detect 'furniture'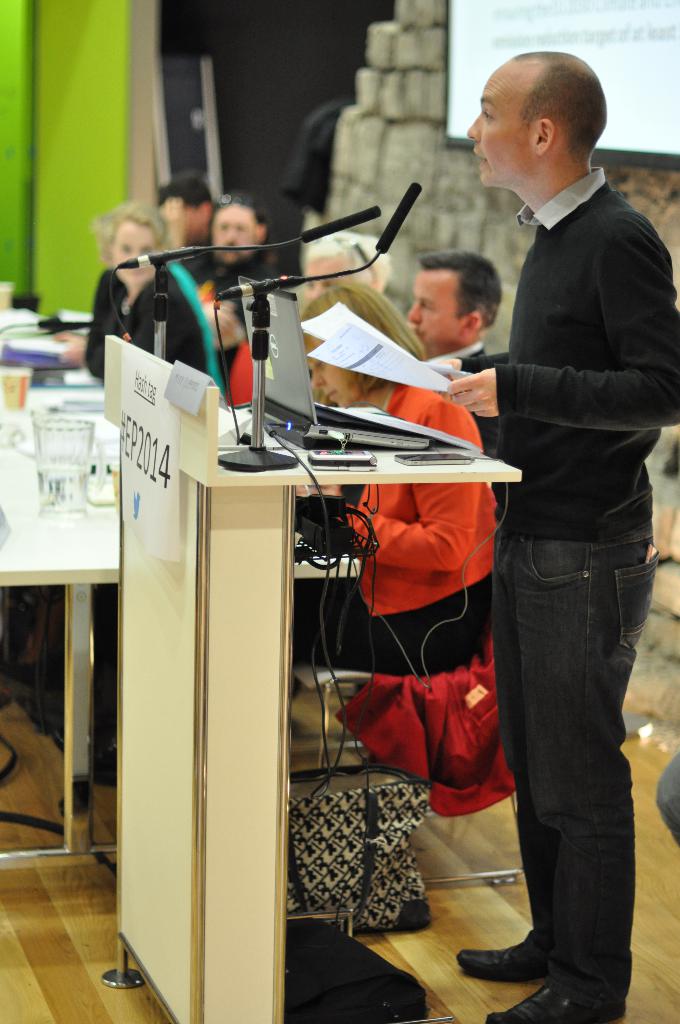
(0, 386, 364, 868)
